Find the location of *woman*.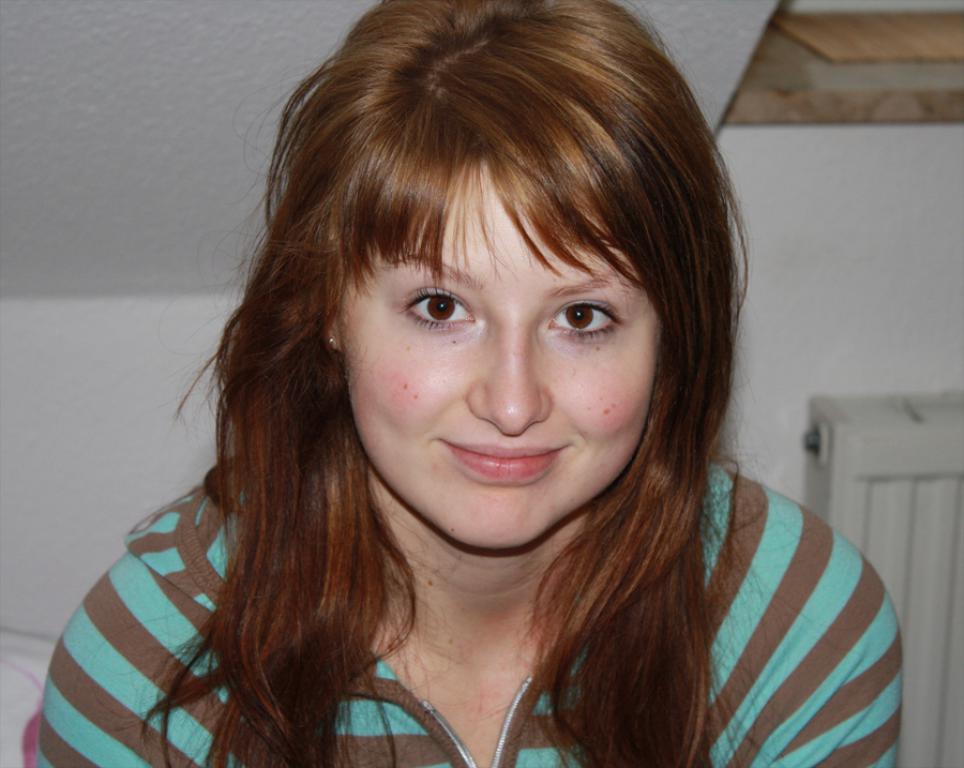
Location: BBox(59, 12, 918, 767).
